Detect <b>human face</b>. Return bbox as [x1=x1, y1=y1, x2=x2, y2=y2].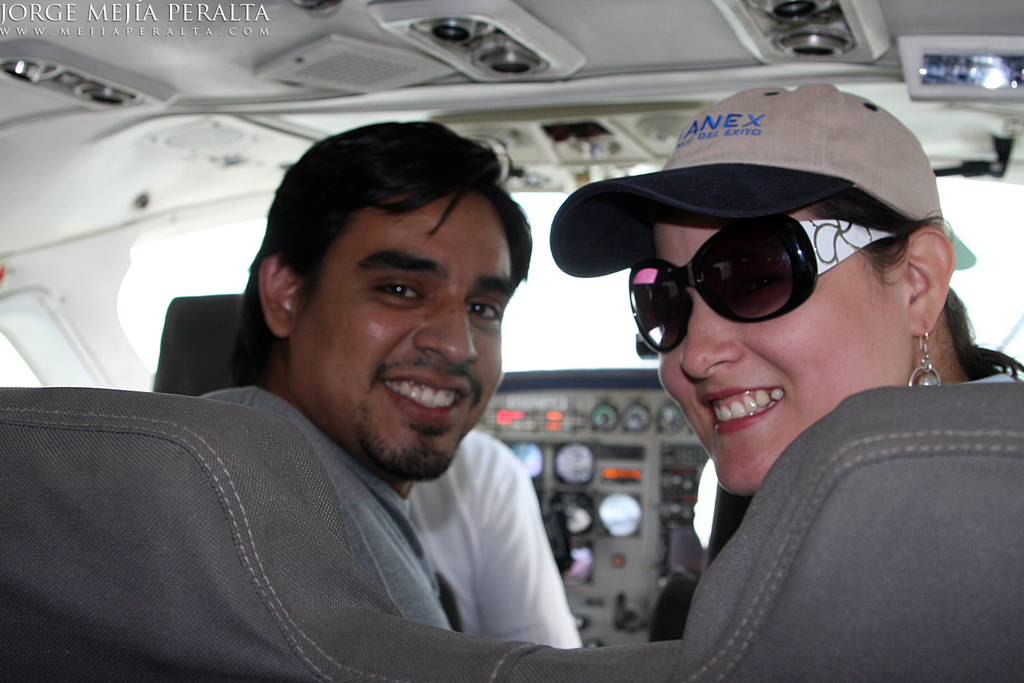
[x1=653, y1=203, x2=915, y2=501].
